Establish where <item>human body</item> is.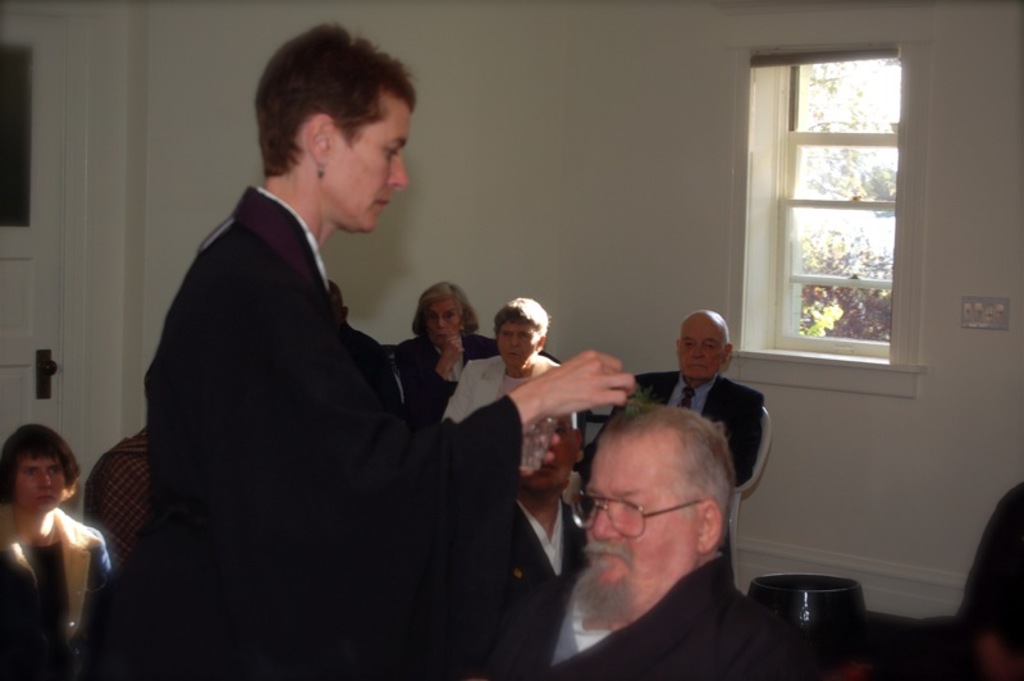
Established at [371,279,493,424].
